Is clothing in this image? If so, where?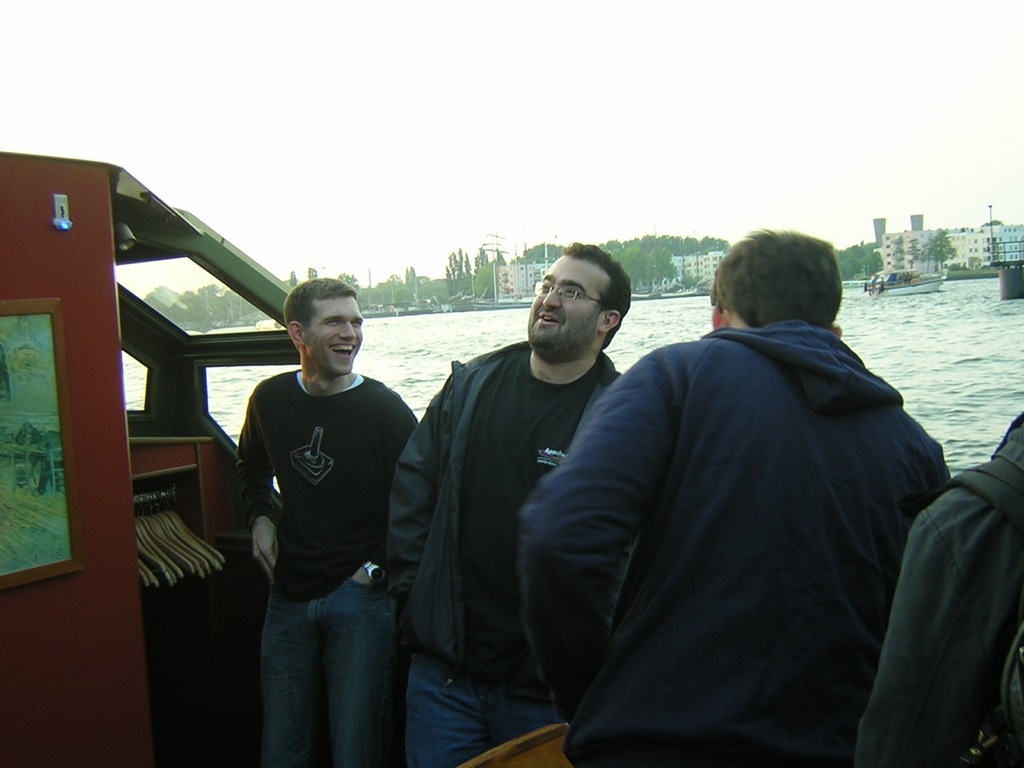
Yes, at (left=856, top=410, right=1023, bottom=767).
